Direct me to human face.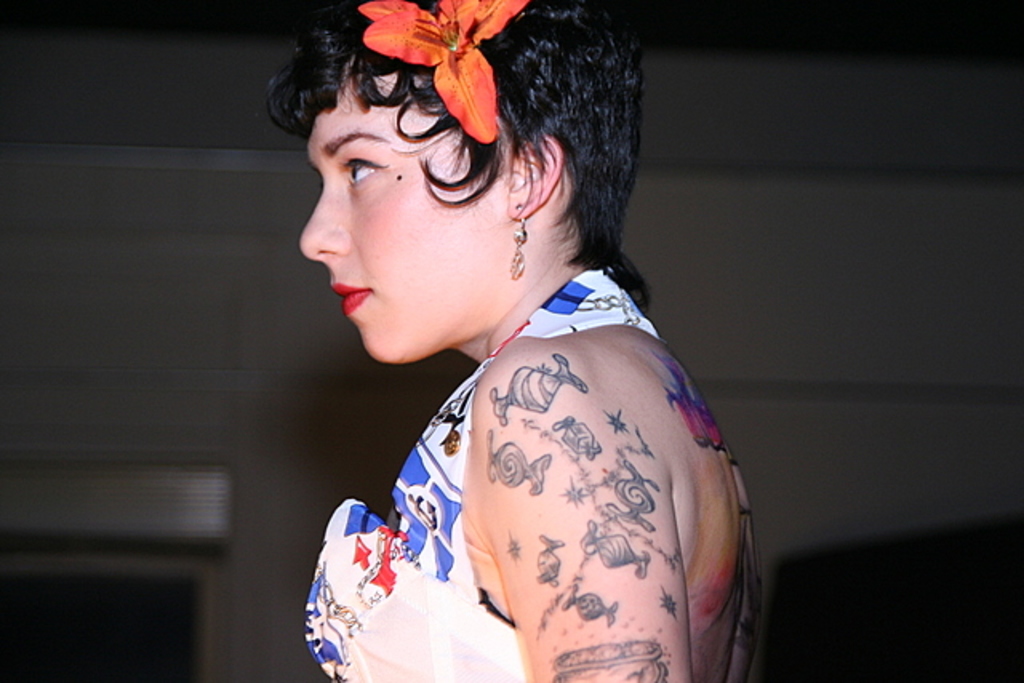
Direction: [x1=293, y1=88, x2=502, y2=366].
